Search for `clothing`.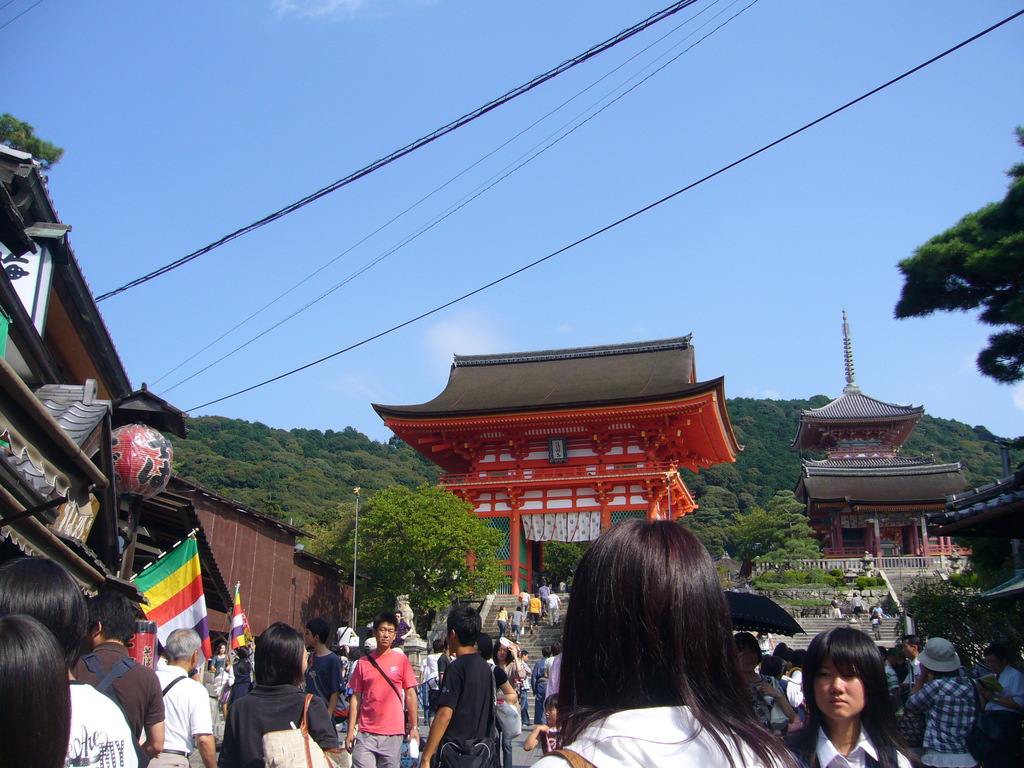
Found at region(546, 593, 560, 607).
